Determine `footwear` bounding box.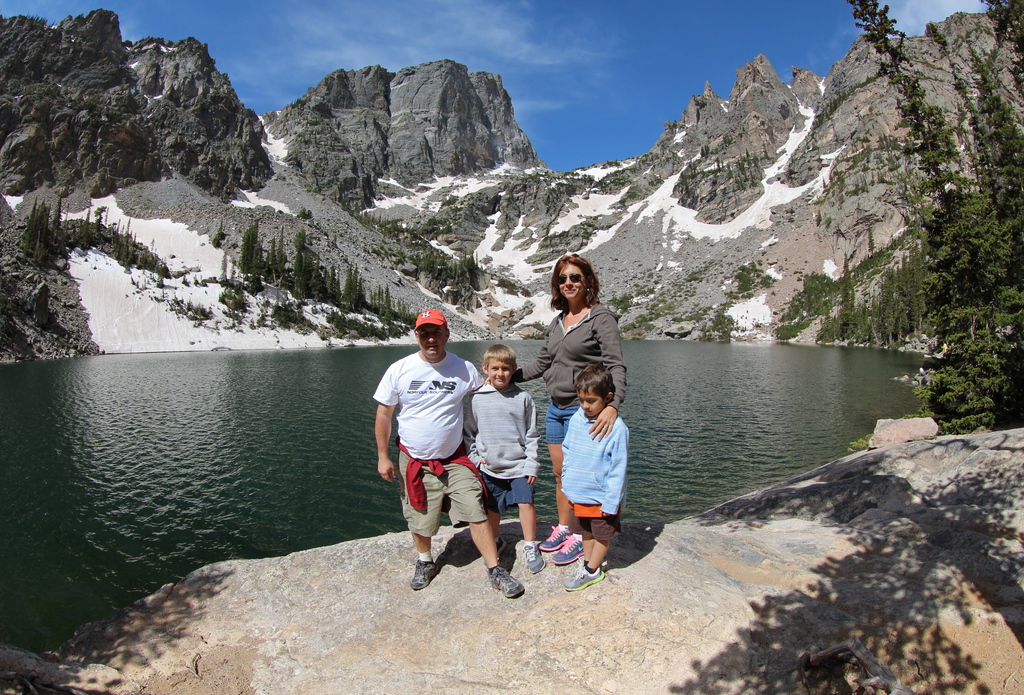
Determined: 540,525,572,552.
